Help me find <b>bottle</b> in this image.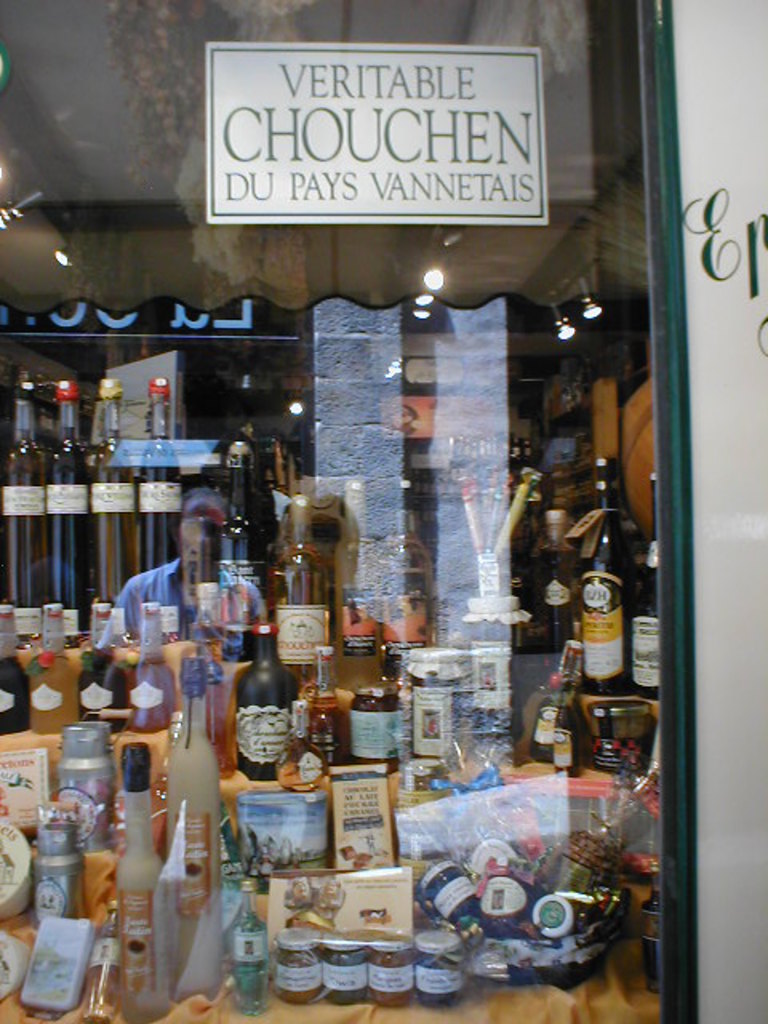
Found it: locate(219, 448, 267, 664).
